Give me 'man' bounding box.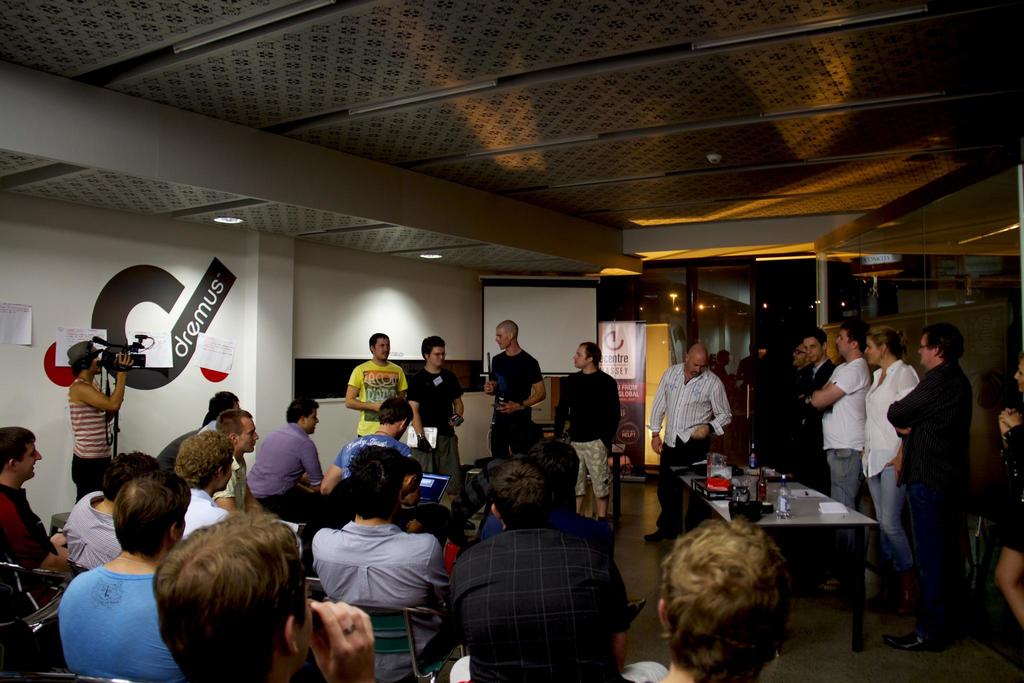
(left=481, top=320, right=544, bottom=452).
